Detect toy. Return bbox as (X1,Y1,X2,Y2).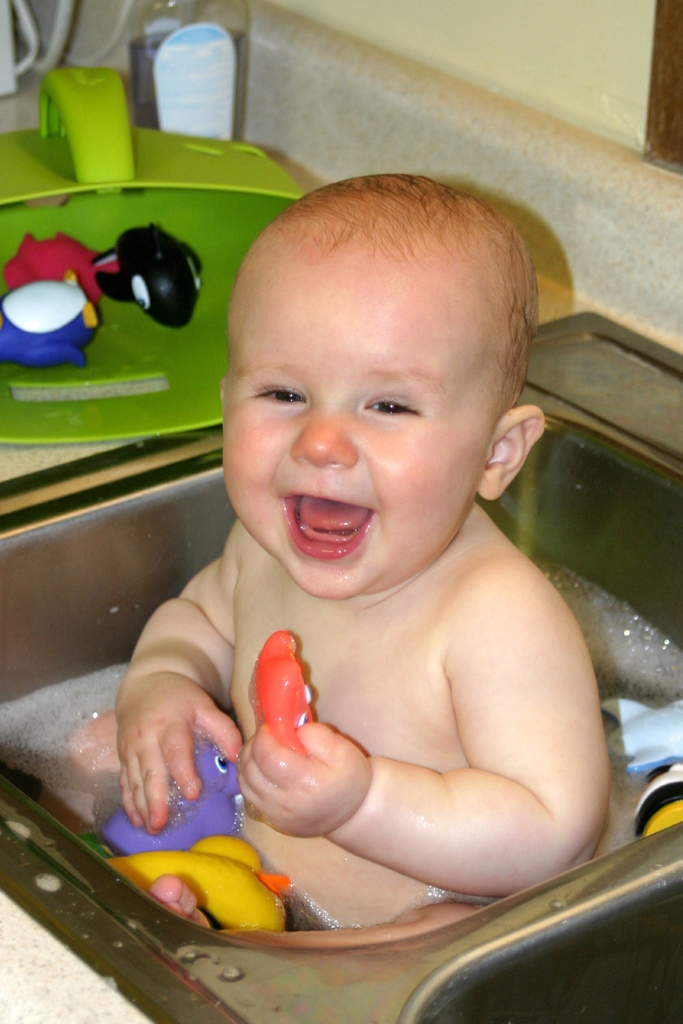
(240,628,323,757).
